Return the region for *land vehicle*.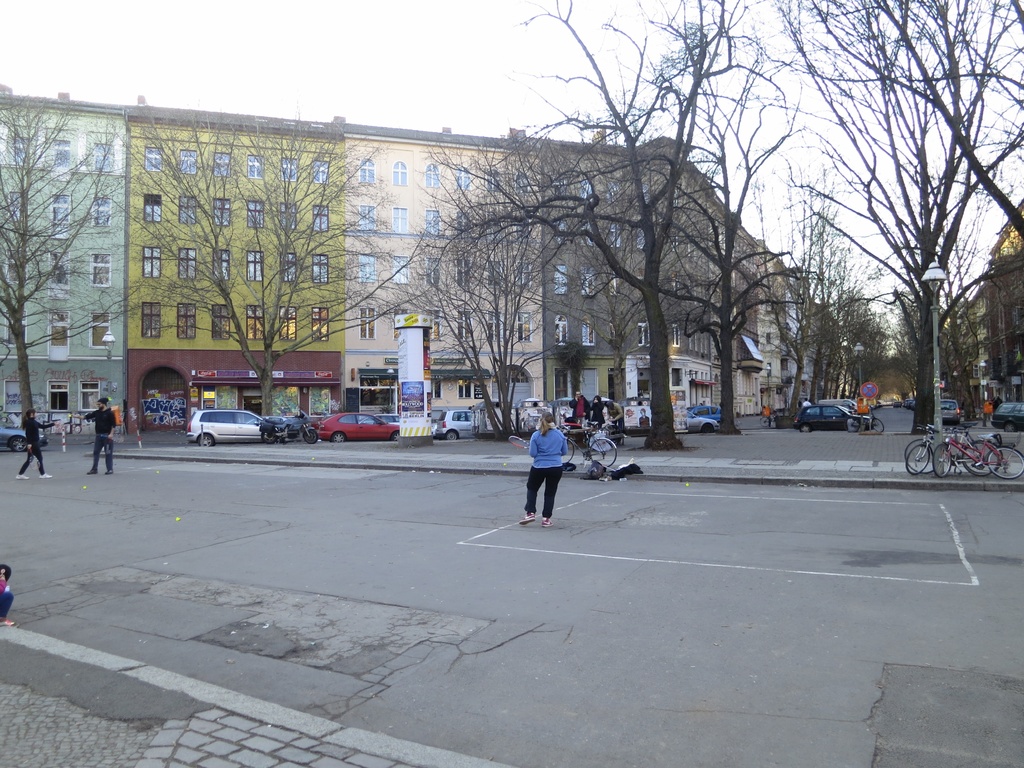
l=685, t=410, r=721, b=435.
